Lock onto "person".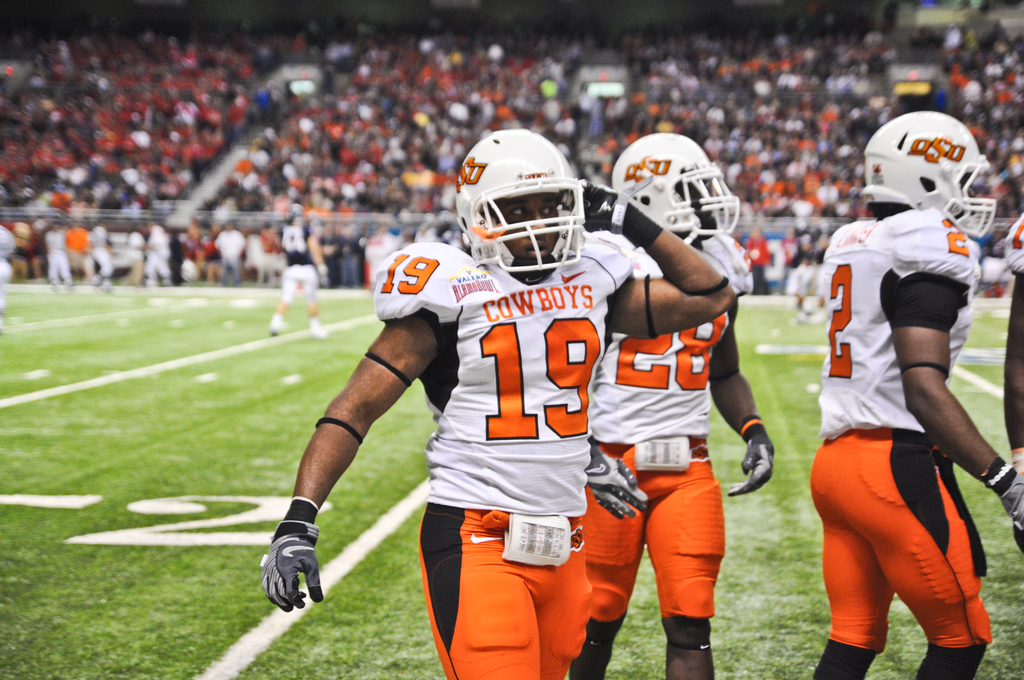
Locked: left=810, top=109, right=999, bottom=679.
